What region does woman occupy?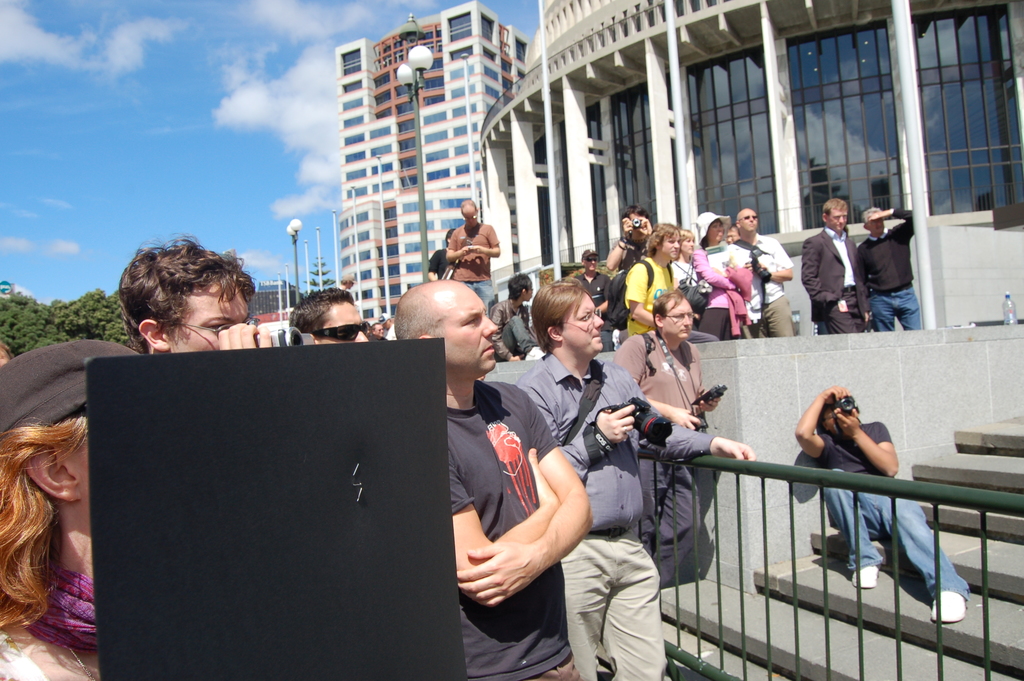
region(699, 211, 753, 343).
